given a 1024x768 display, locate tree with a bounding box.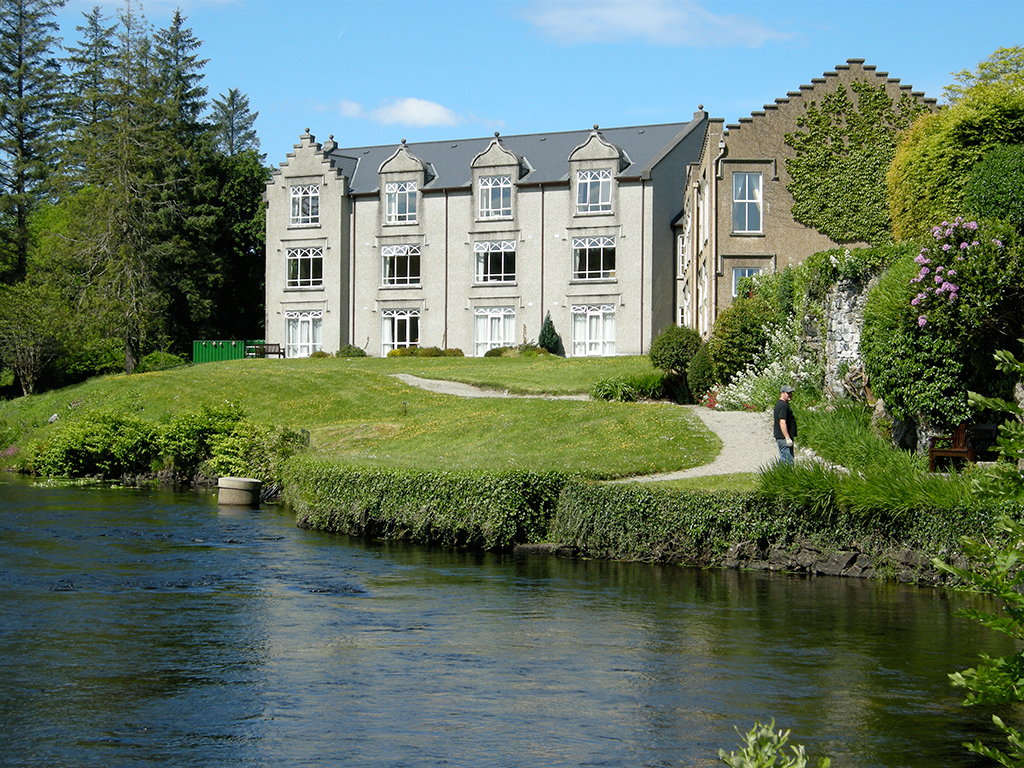
Located: pyautogui.locateOnScreen(886, 71, 1023, 245).
